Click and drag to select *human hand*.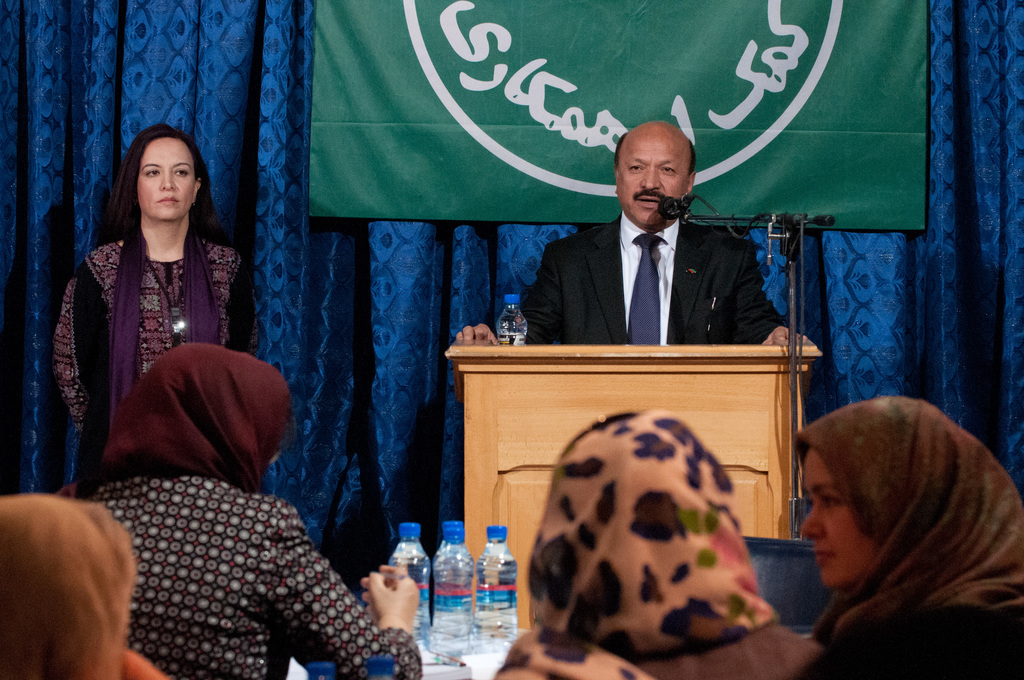
Selection: 759, 327, 809, 346.
